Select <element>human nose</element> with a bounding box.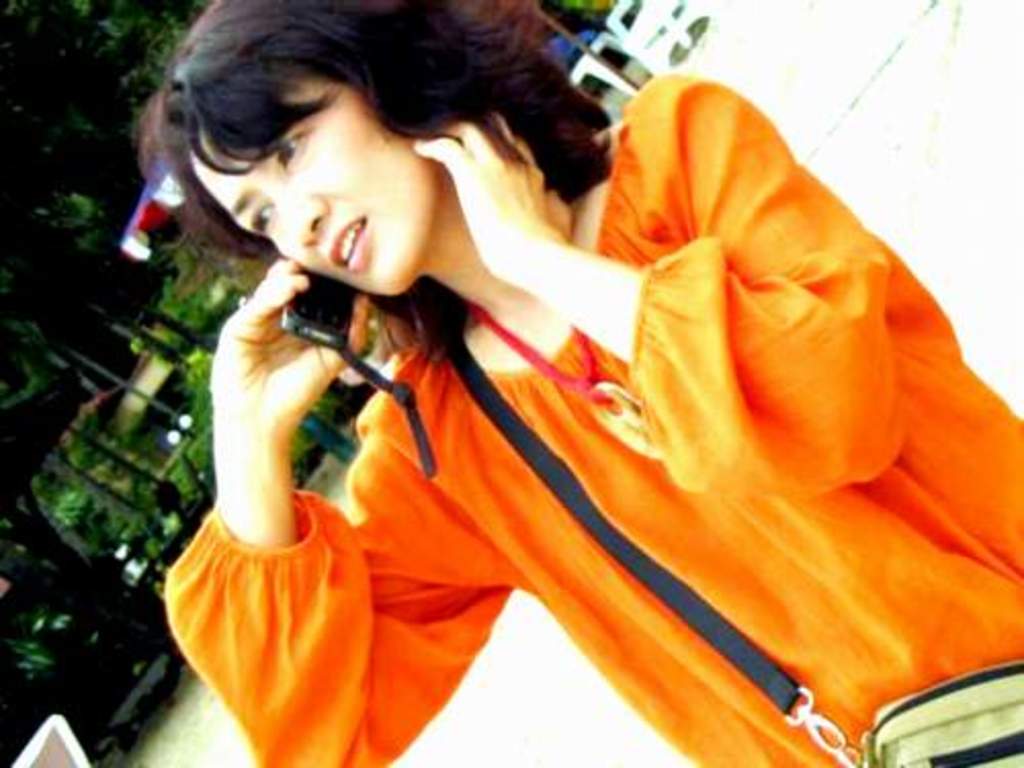
276:190:332:246.
